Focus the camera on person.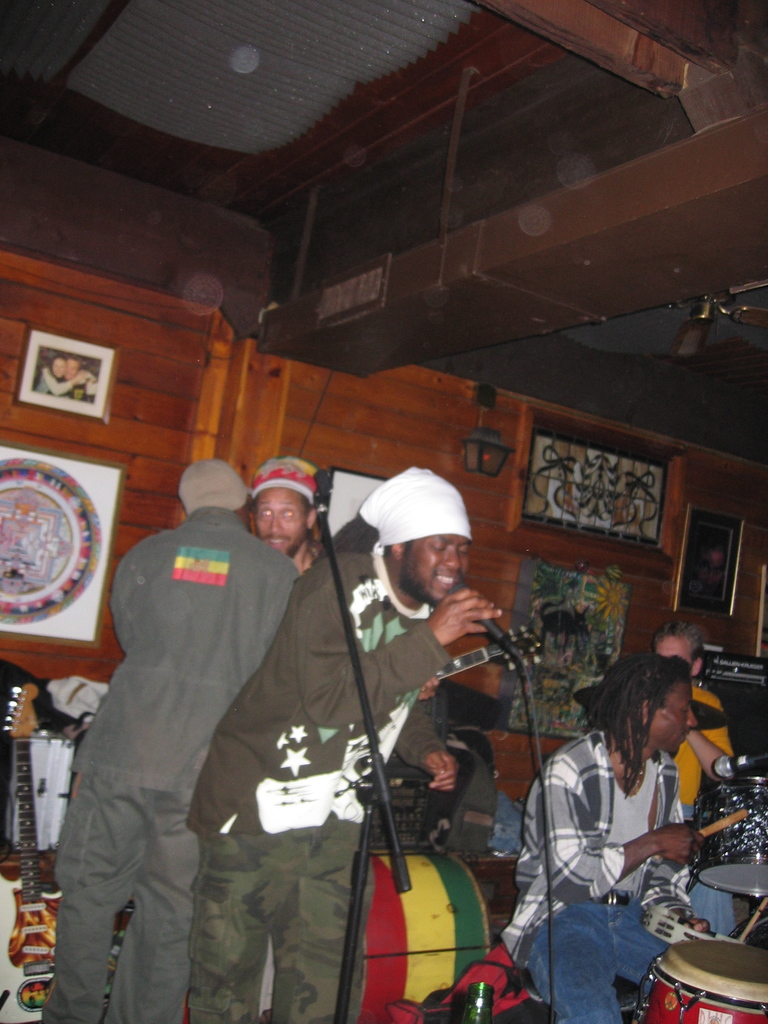
Focus region: 240,452,317,1007.
